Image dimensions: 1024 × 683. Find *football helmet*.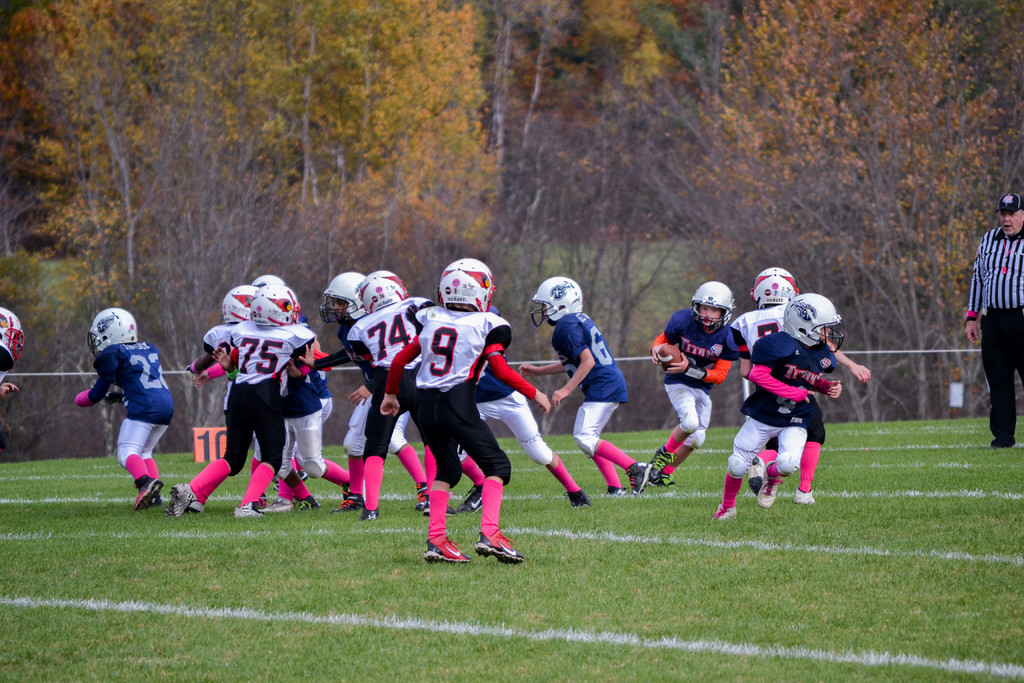
(left=435, top=257, right=493, bottom=311).
